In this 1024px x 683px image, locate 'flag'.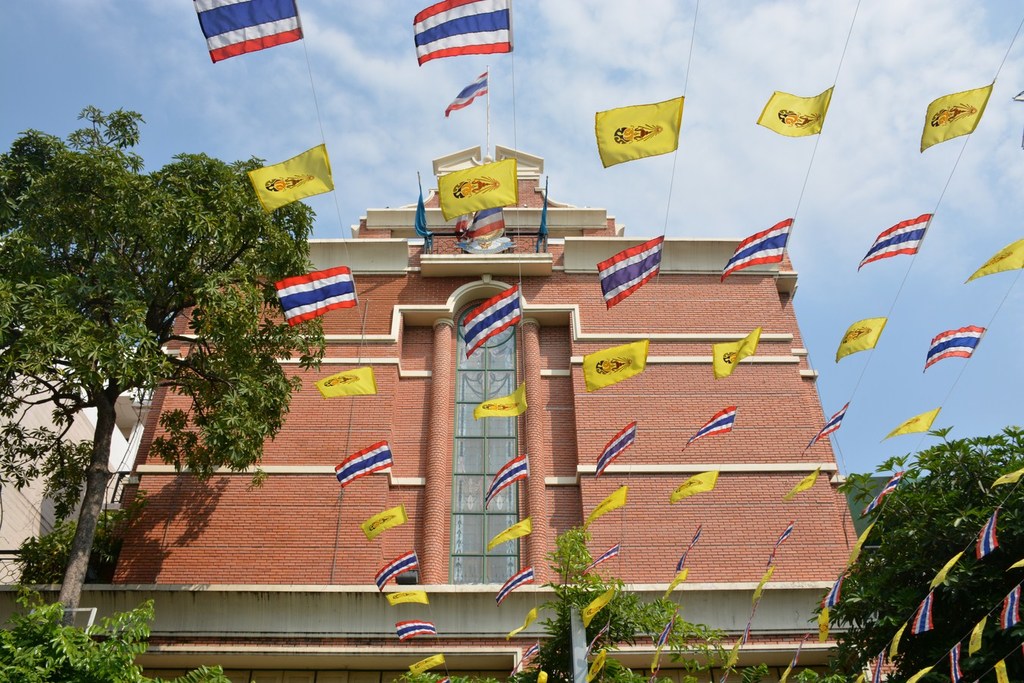
Bounding box: box=[485, 447, 529, 508].
